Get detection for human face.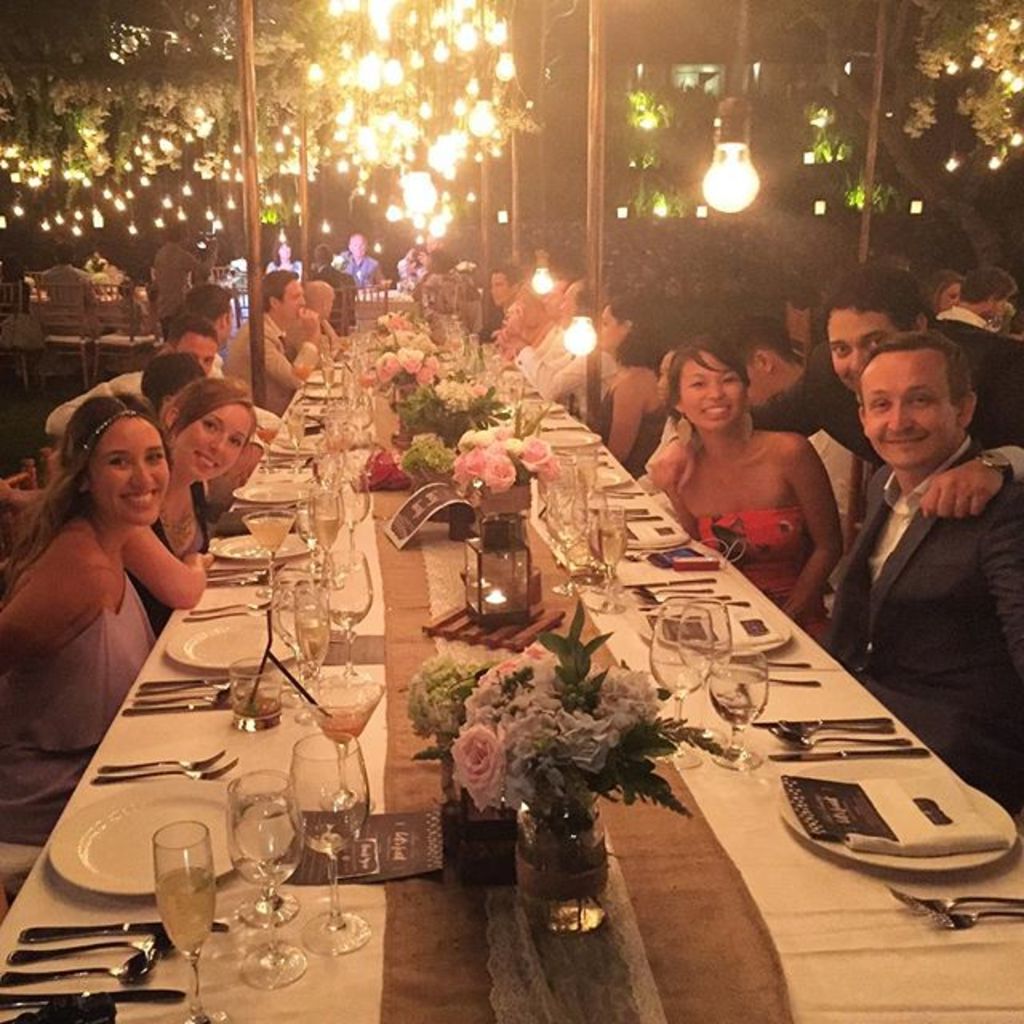
Detection: 685, 352, 739, 424.
